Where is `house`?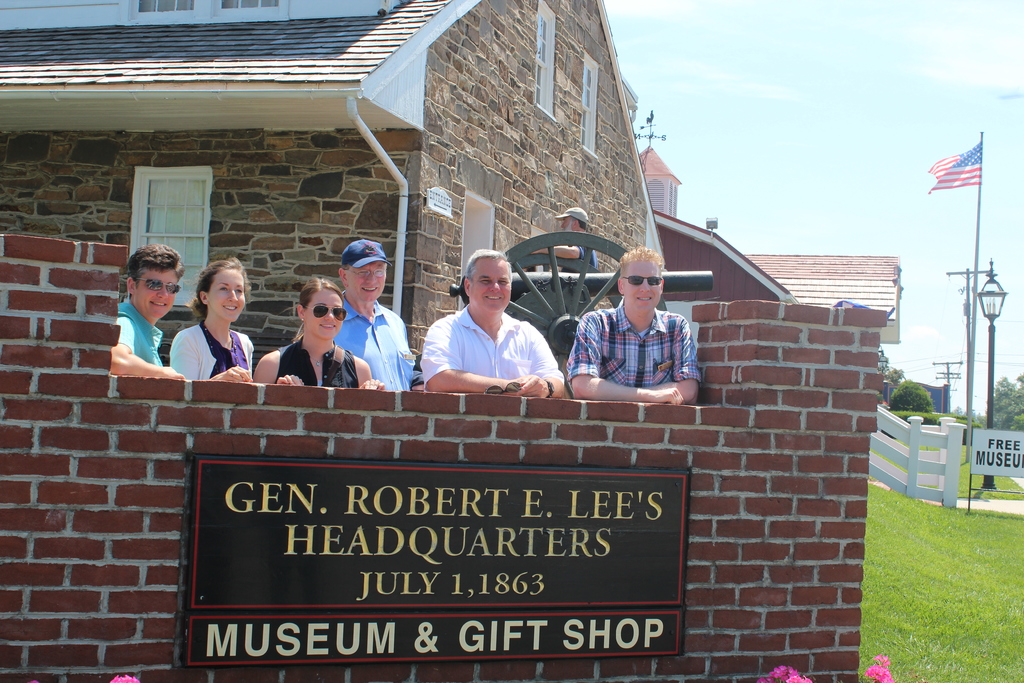
(736, 252, 906, 350).
